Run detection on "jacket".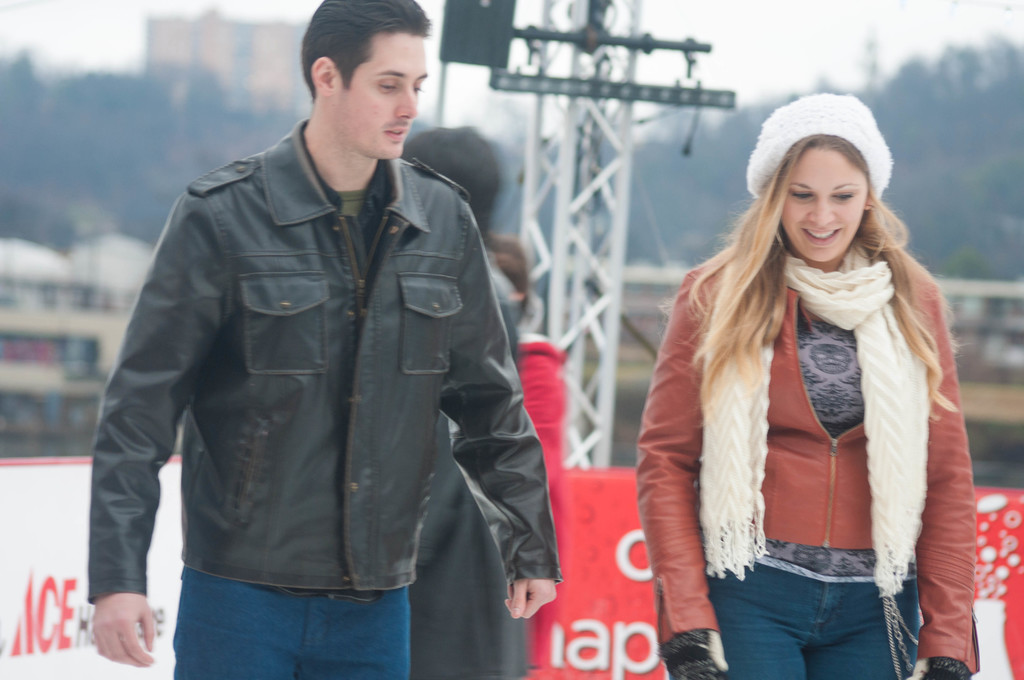
Result: (x1=71, y1=53, x2=553, y2=635).
